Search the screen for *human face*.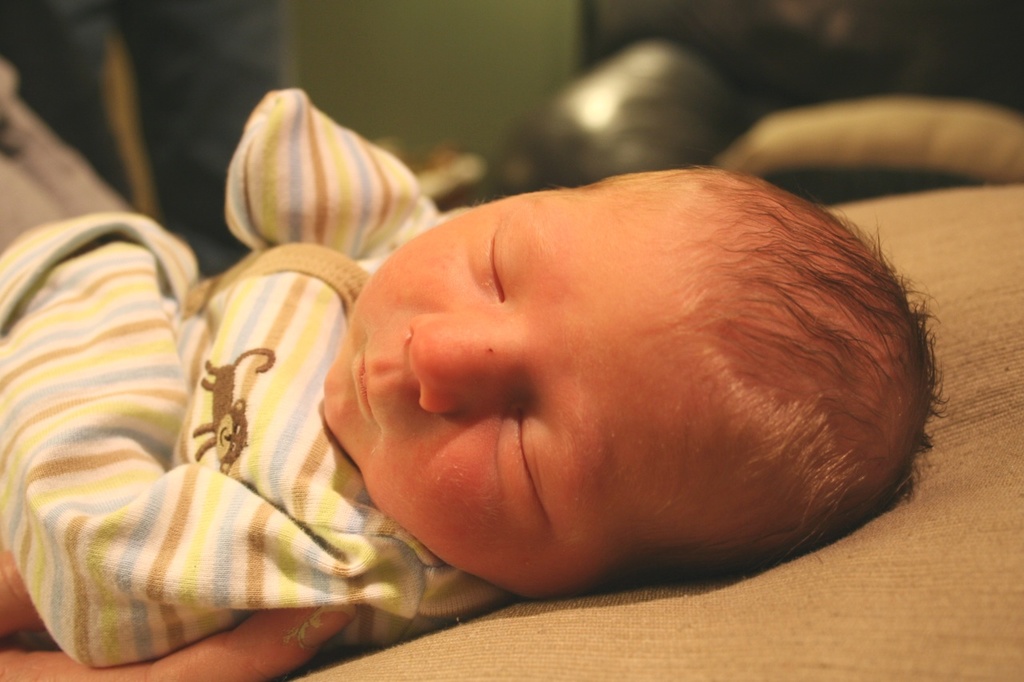
Found at [left=328, top=195, right=822, bottom=578].
